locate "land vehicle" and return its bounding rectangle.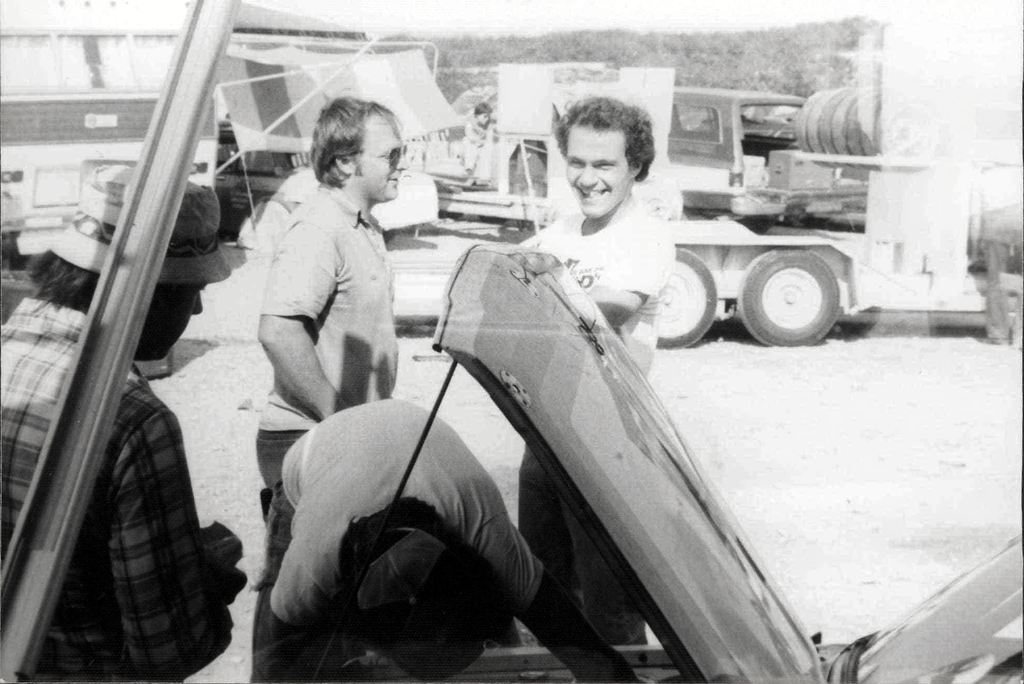
[668, 90, 822, 226].
